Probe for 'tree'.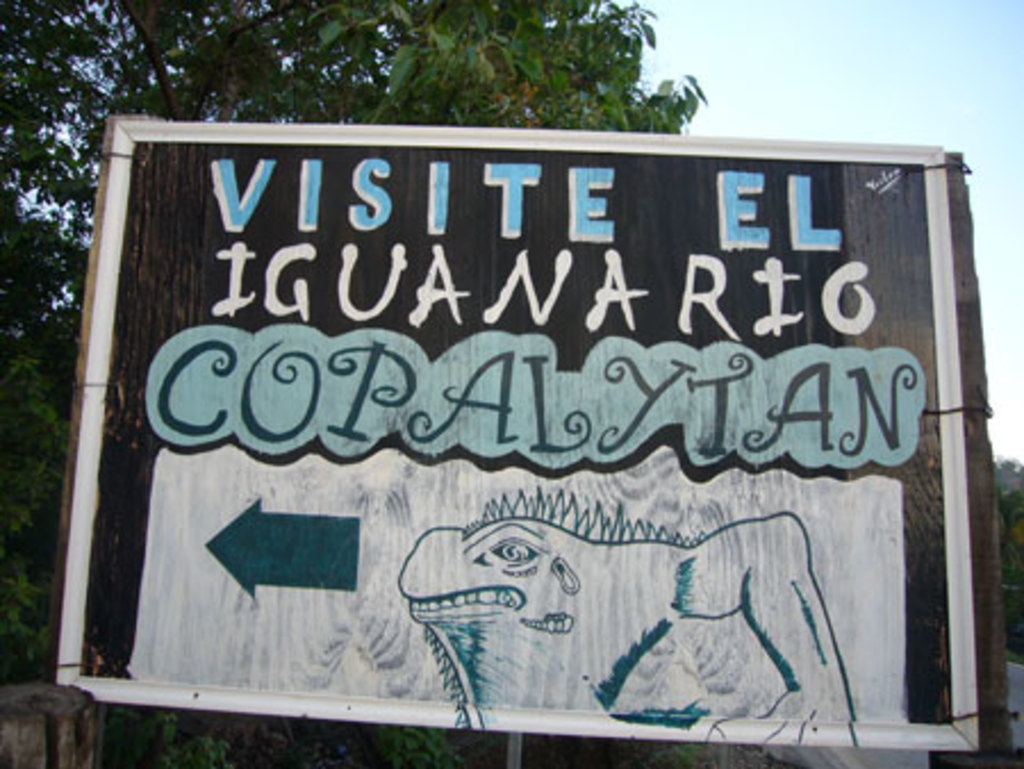
Probe result: Rect(0, 0, 712, 671).
